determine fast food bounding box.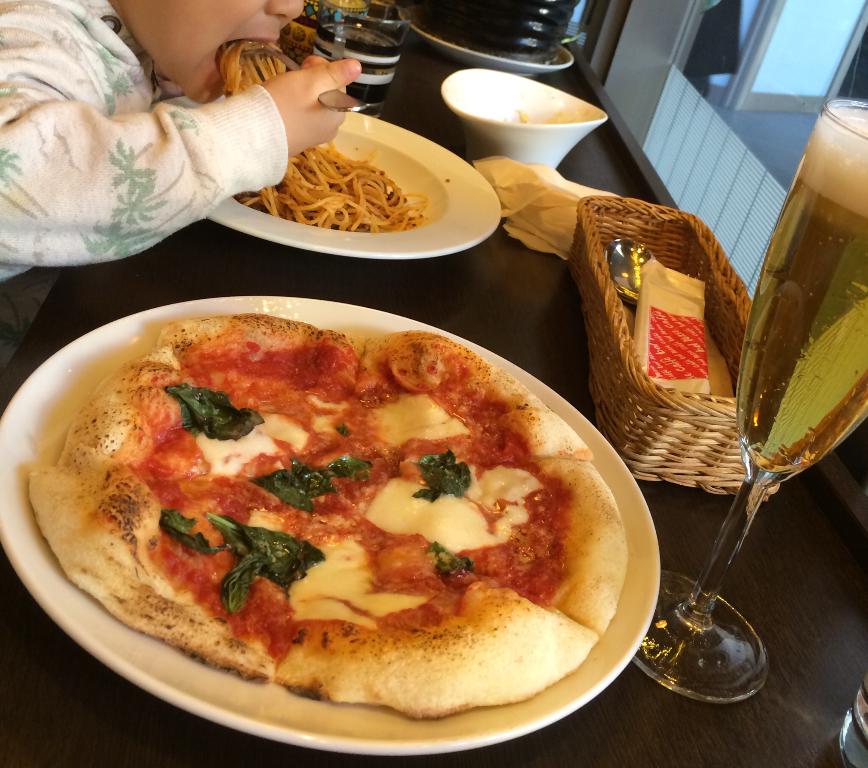
Determined: bbox(213, 37, 422, 225).
